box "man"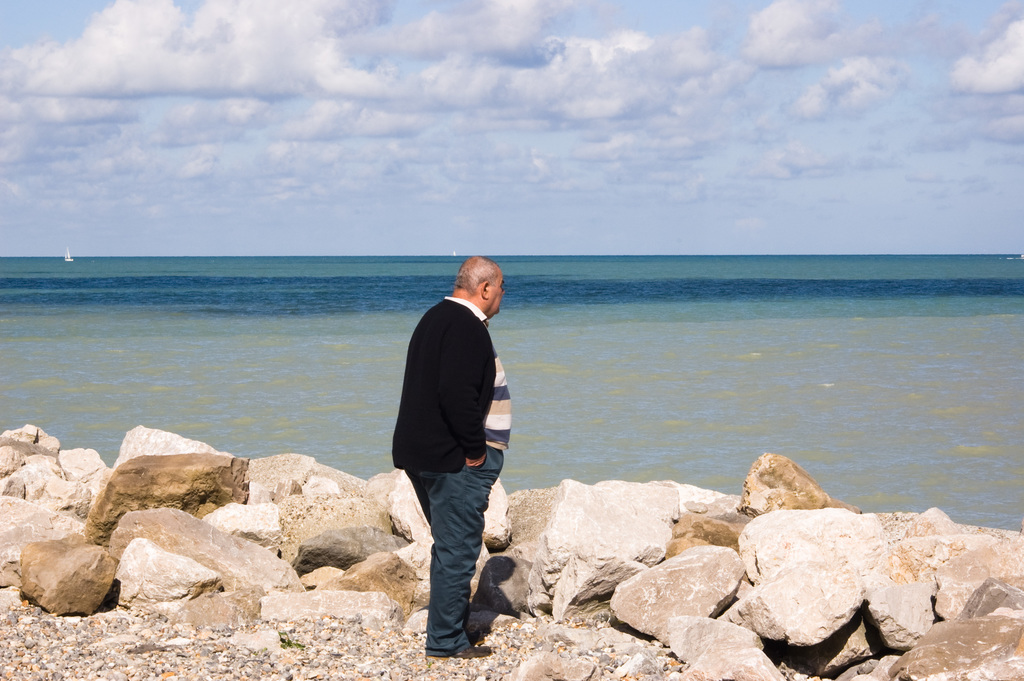
Rect(391, 258, 515, 665)
